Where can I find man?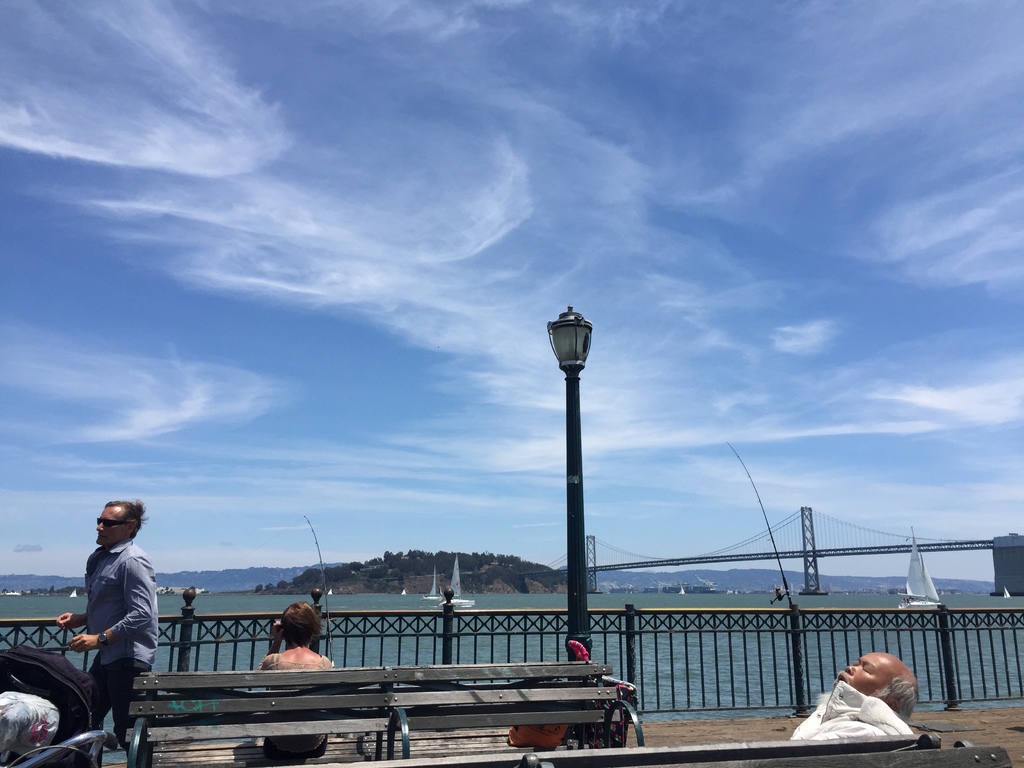
You can find it at x1=54 y1=495 x2=171 y2=752.
